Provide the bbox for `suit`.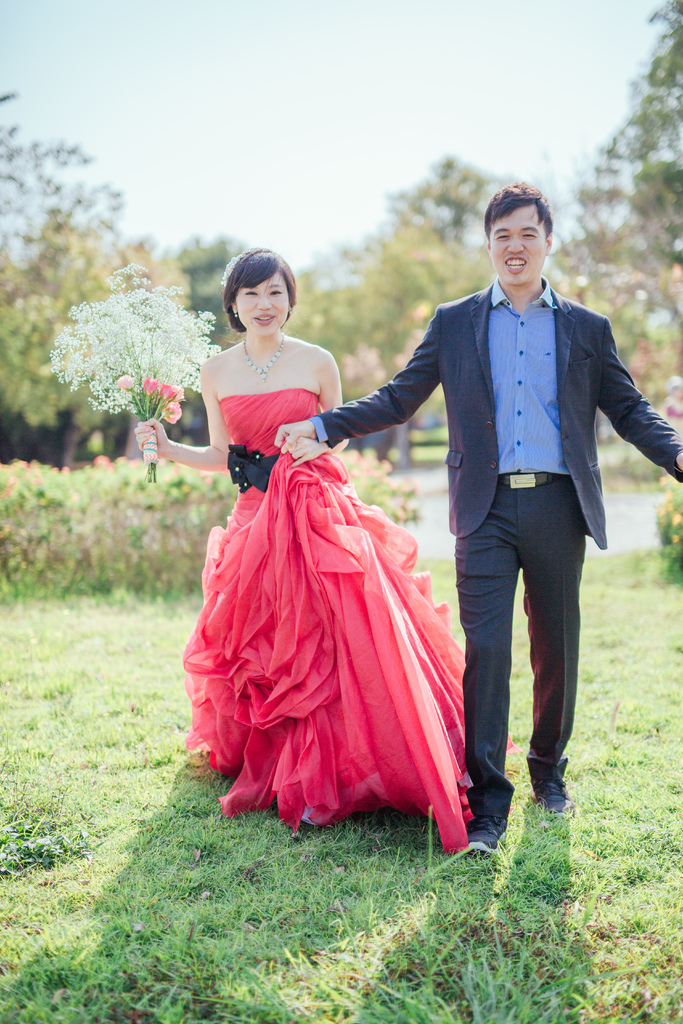
{"x1": 292, "y1": 287, "x2": 674, "y2": 817}.
